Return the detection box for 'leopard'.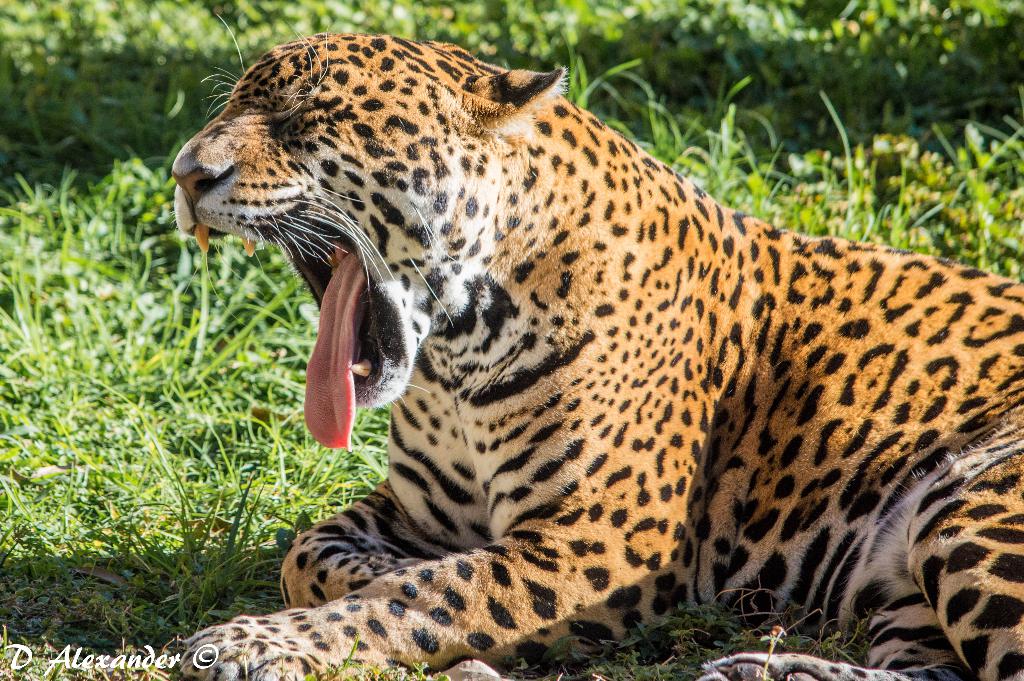
[x1=175, y1=10, x2=1023, y2=680].
